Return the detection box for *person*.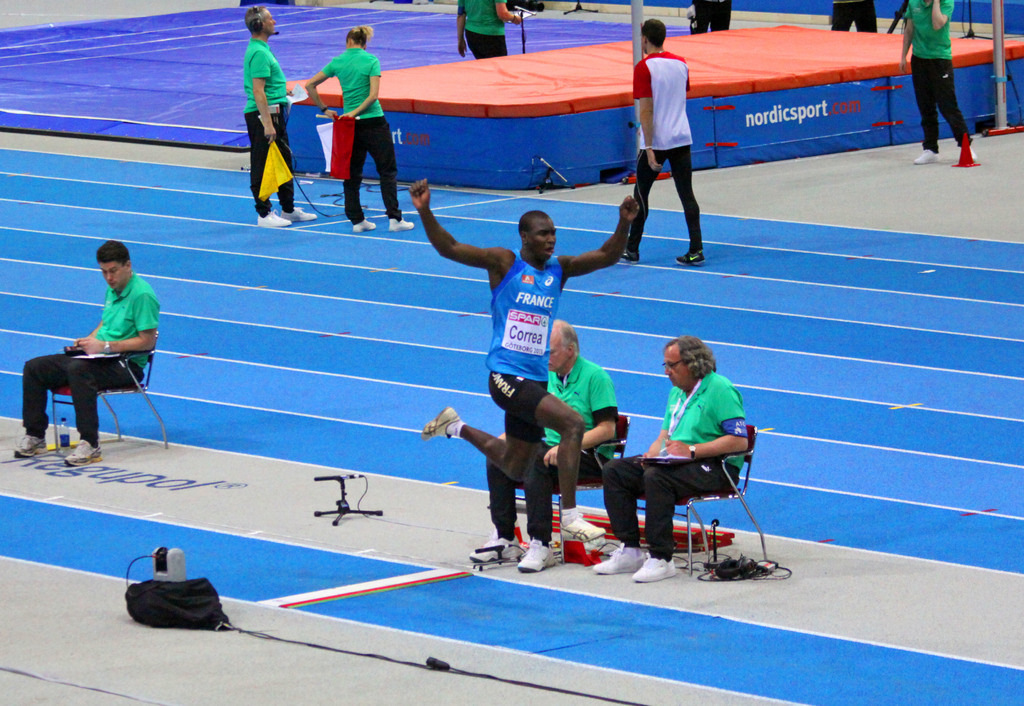
bbox(459, 327, 628, 571).
